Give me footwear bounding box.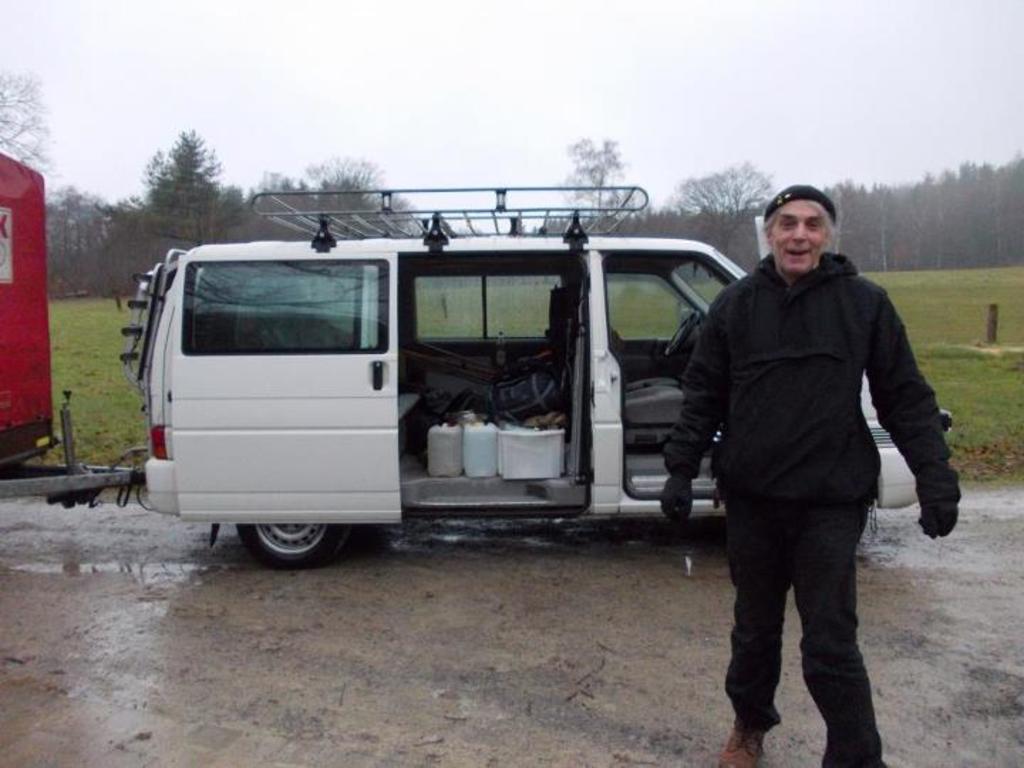
l=713, t=707, r=772, b=767.
